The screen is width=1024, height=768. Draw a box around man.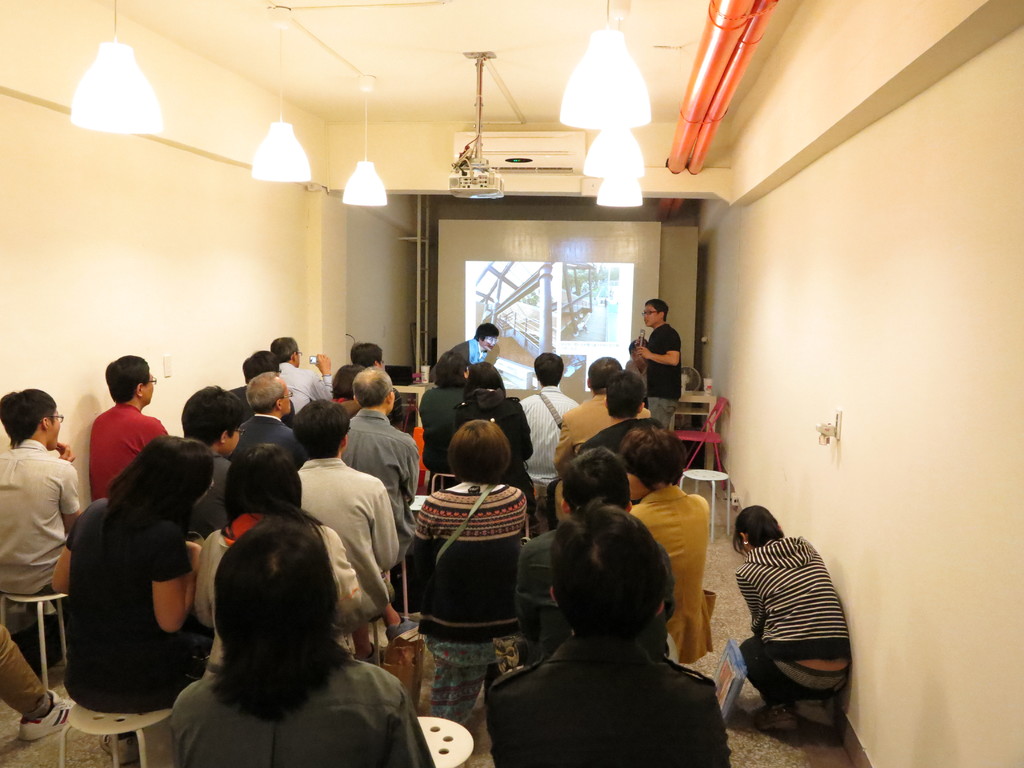
pyautogui.locateOnScreen(263, 331, 333, 413).
